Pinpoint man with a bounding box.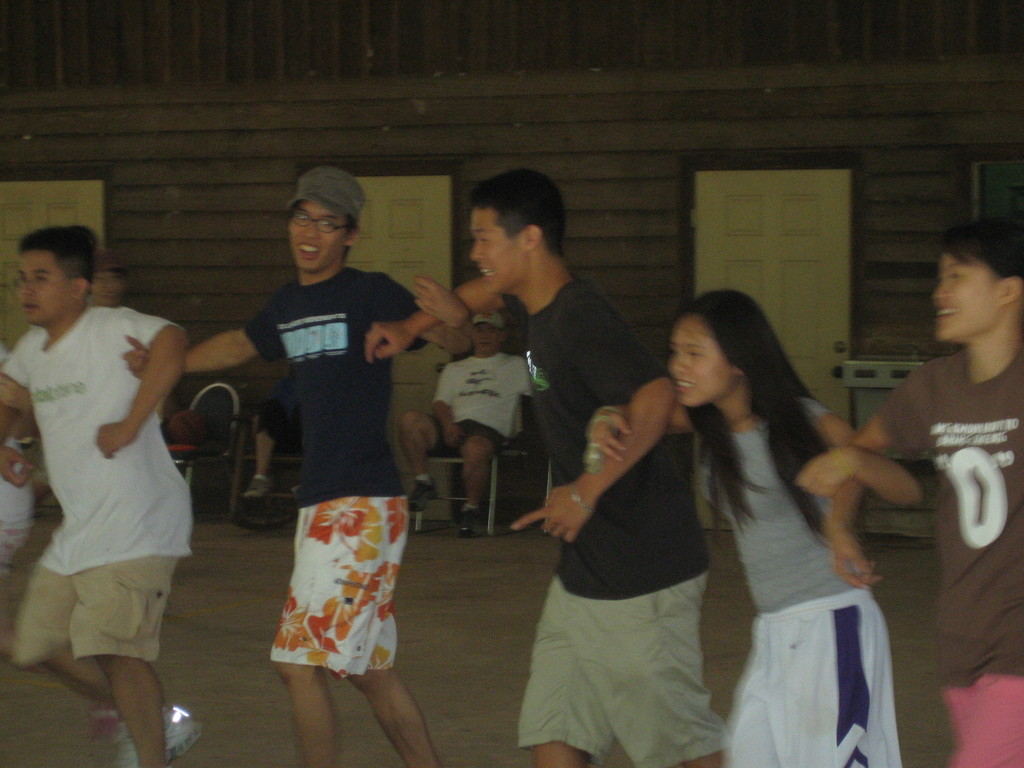
locate(124, 164, 480, 767).
